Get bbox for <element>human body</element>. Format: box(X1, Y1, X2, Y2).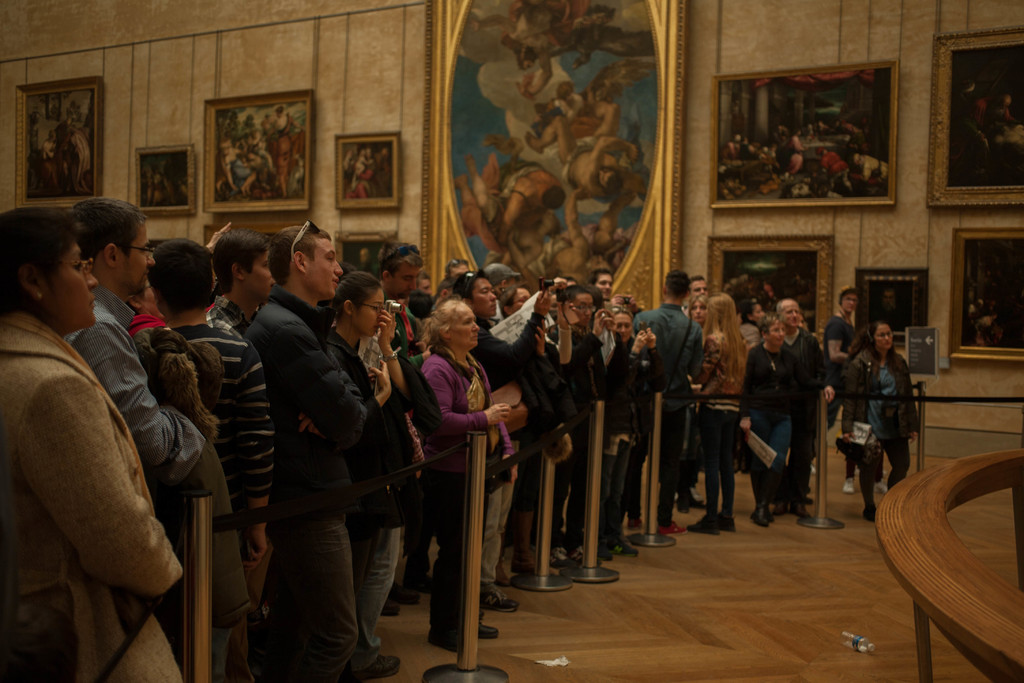
box(236, 250, 410, 680).
